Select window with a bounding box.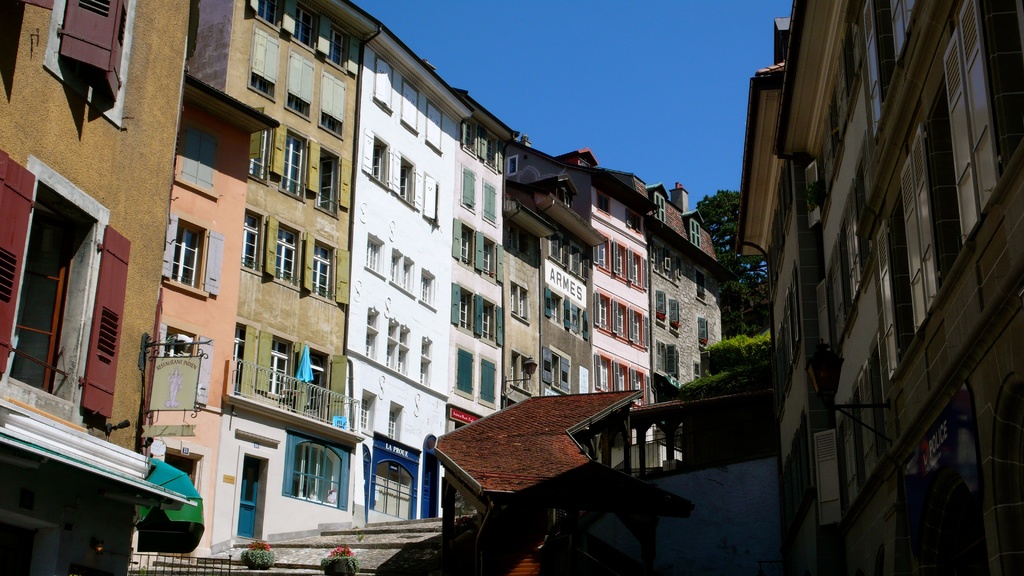
rect(568, 300, 584, 339).
